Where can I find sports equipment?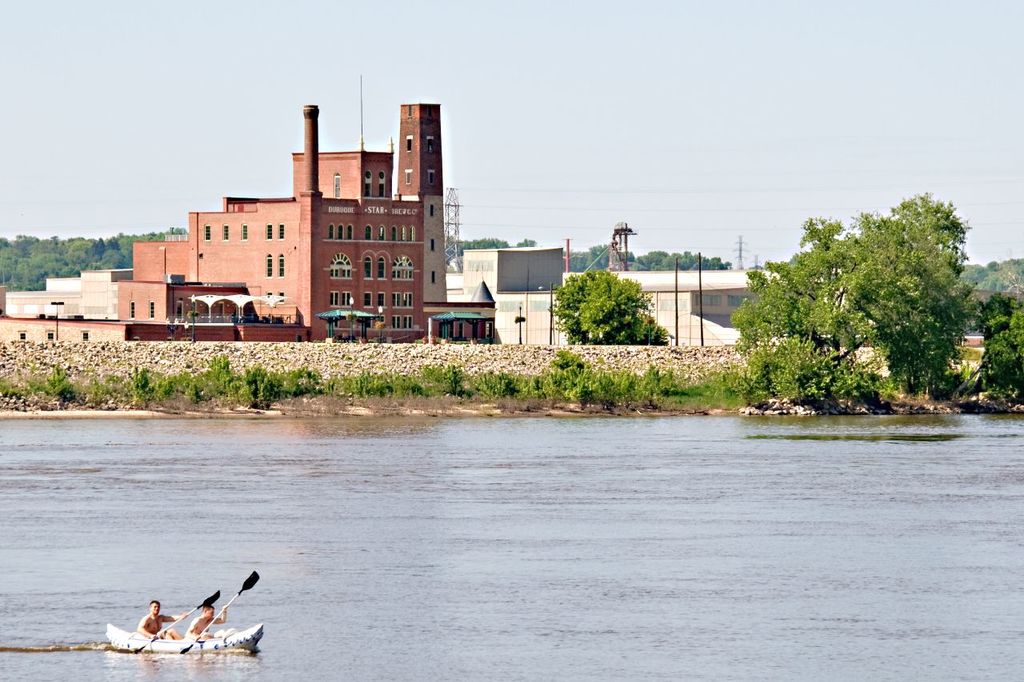
You can find it at x1=134 y1=591 x2=218 y2=652.
